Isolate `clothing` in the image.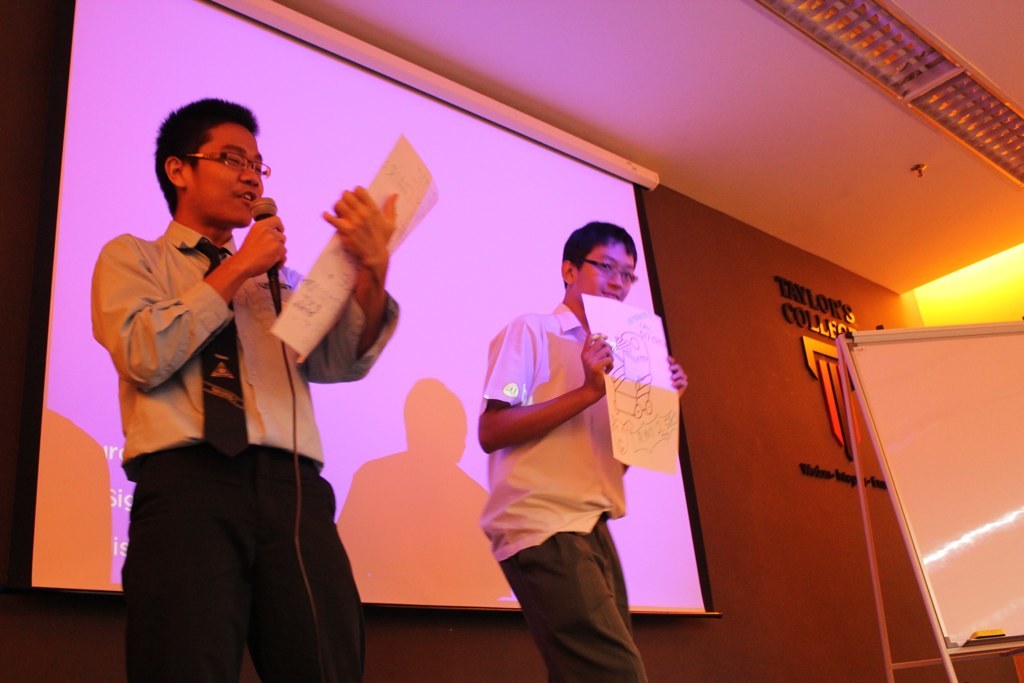
Isolated region: bbox(478, 258, 650, 637).
